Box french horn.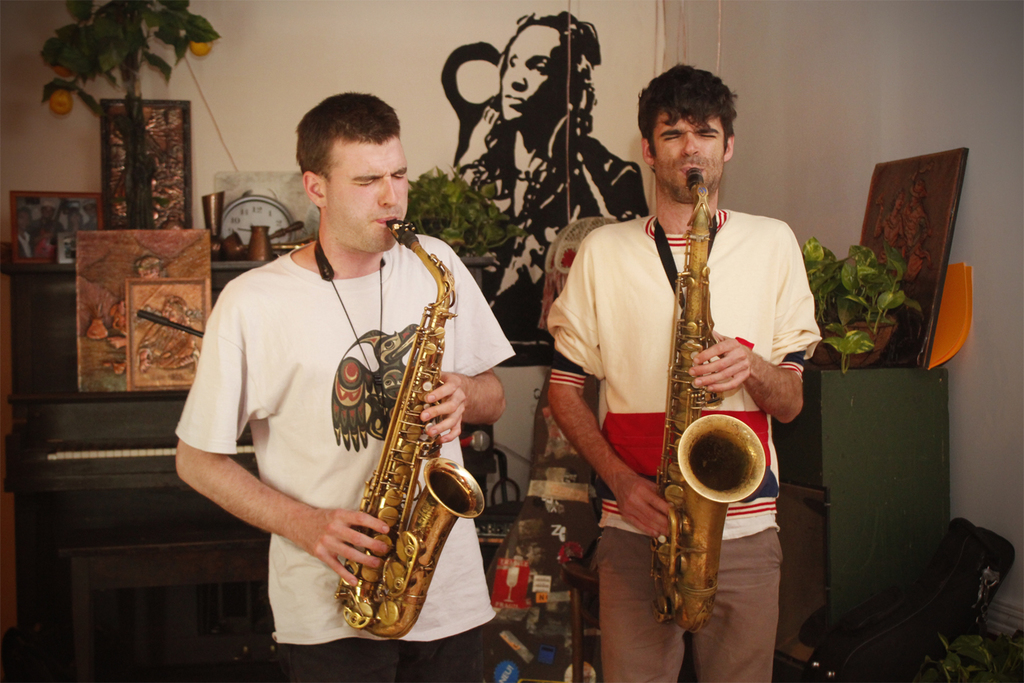
l=330, t=213, r=485, b=643.
